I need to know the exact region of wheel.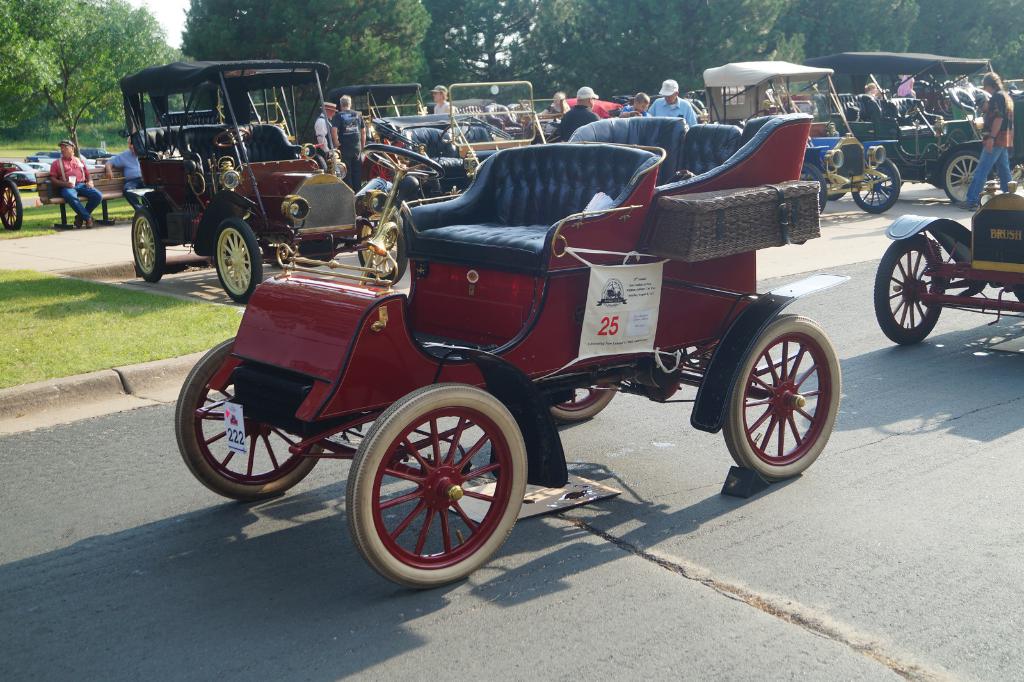
Region: {"left": 548, "top": 377, "right": 619, "bottom": 423}.
